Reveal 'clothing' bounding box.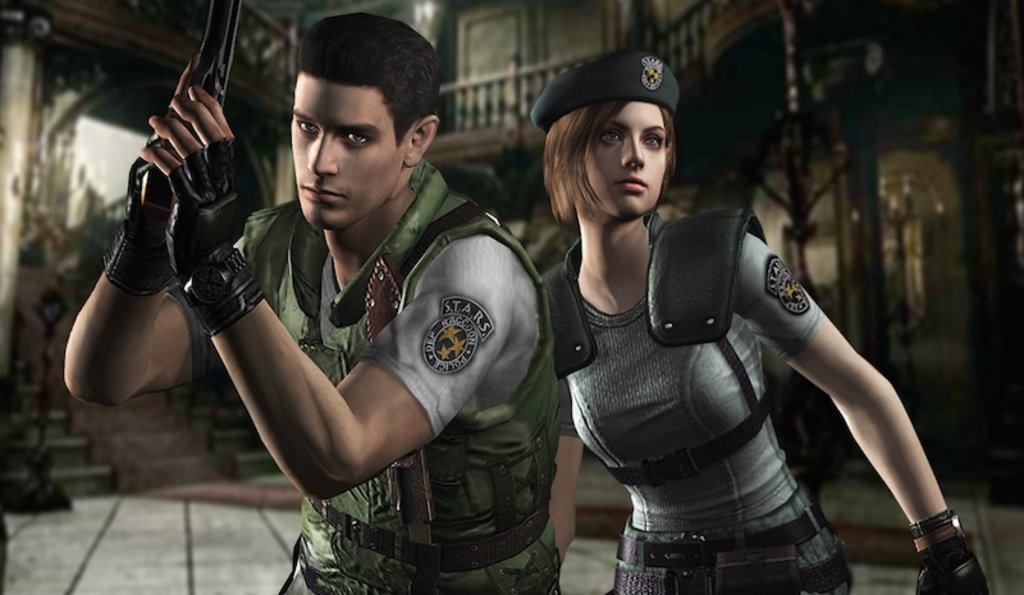
Revealed: (509,196,837,591).
